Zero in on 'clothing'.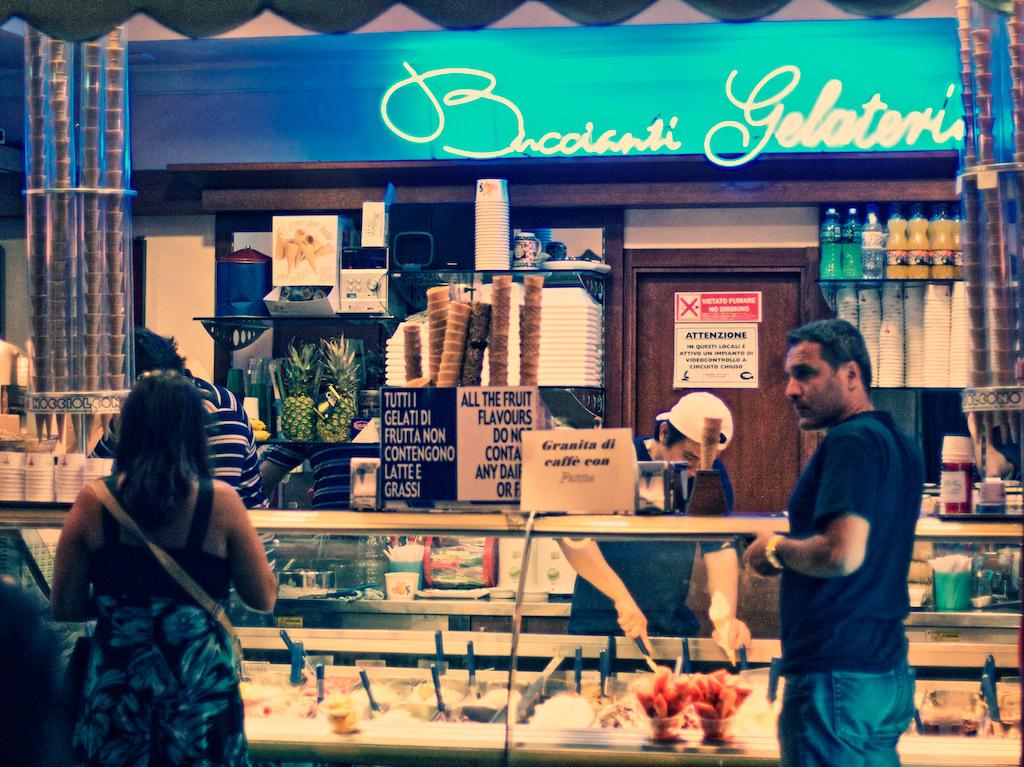
Zeroed in: box=[657, 390, 734, 449].
